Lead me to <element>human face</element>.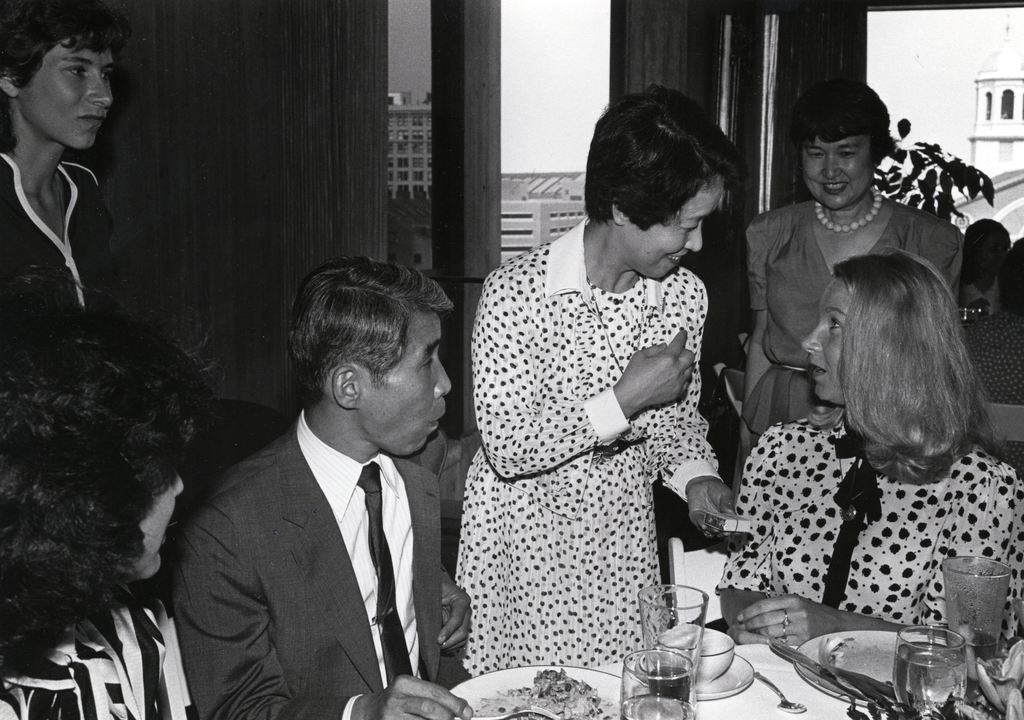
Lead to select_region(802, 133, 876, 213).
